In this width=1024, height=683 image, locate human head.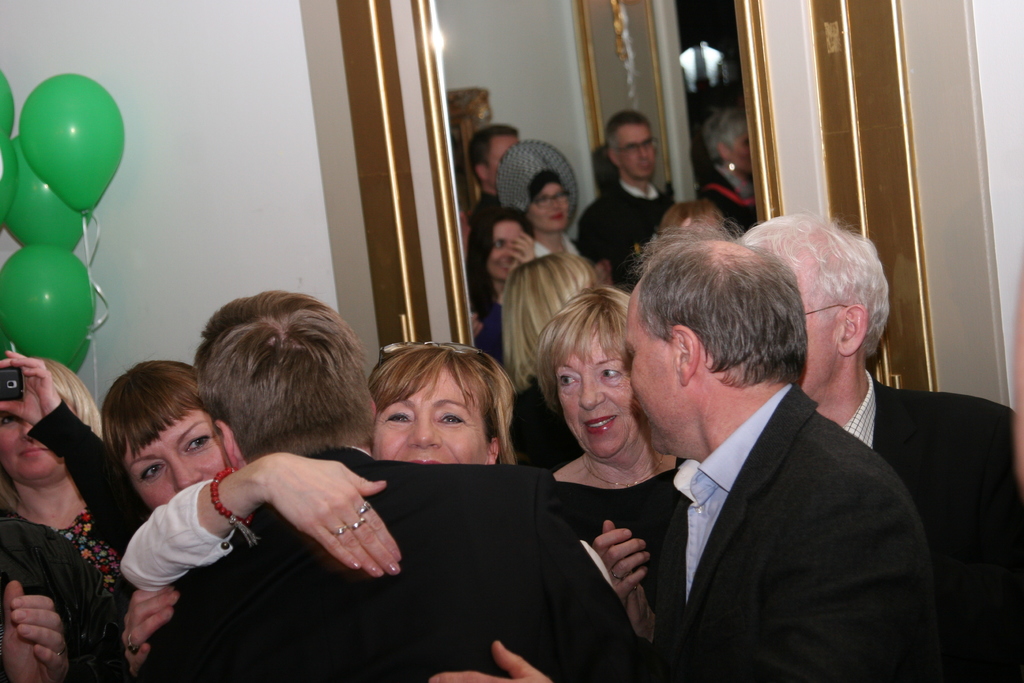
Bounding box: pyautogui.locateOnScreen(527, 163, 572, 232).
